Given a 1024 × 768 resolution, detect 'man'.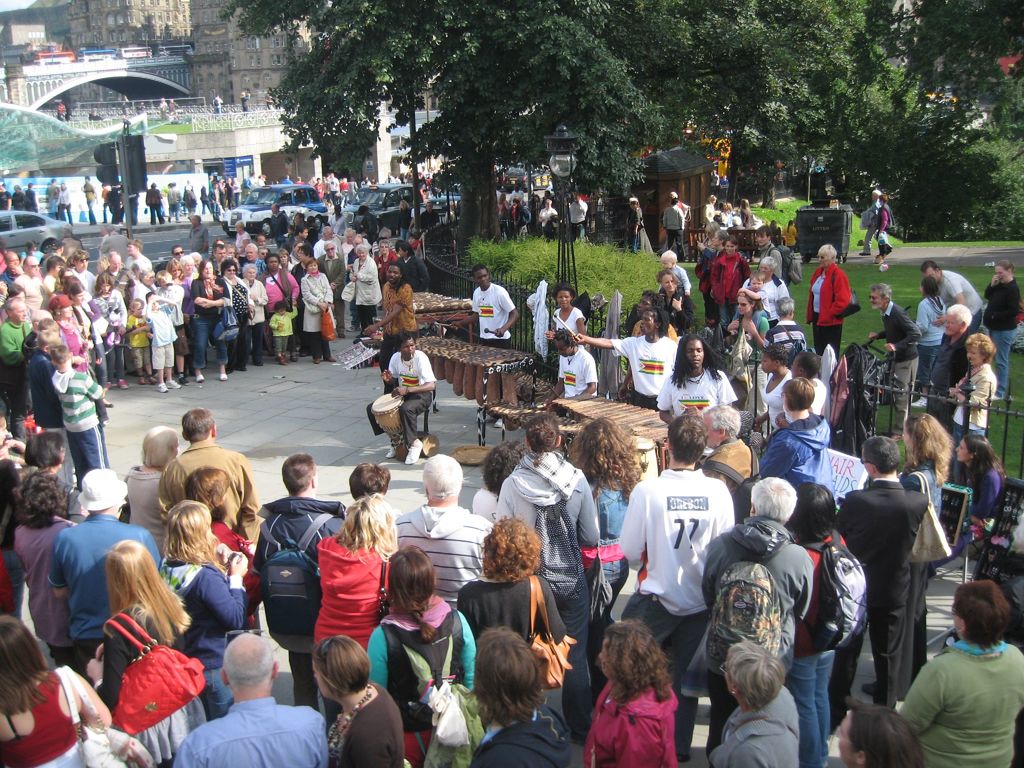
bbox=[618, 419, 739, 762].
